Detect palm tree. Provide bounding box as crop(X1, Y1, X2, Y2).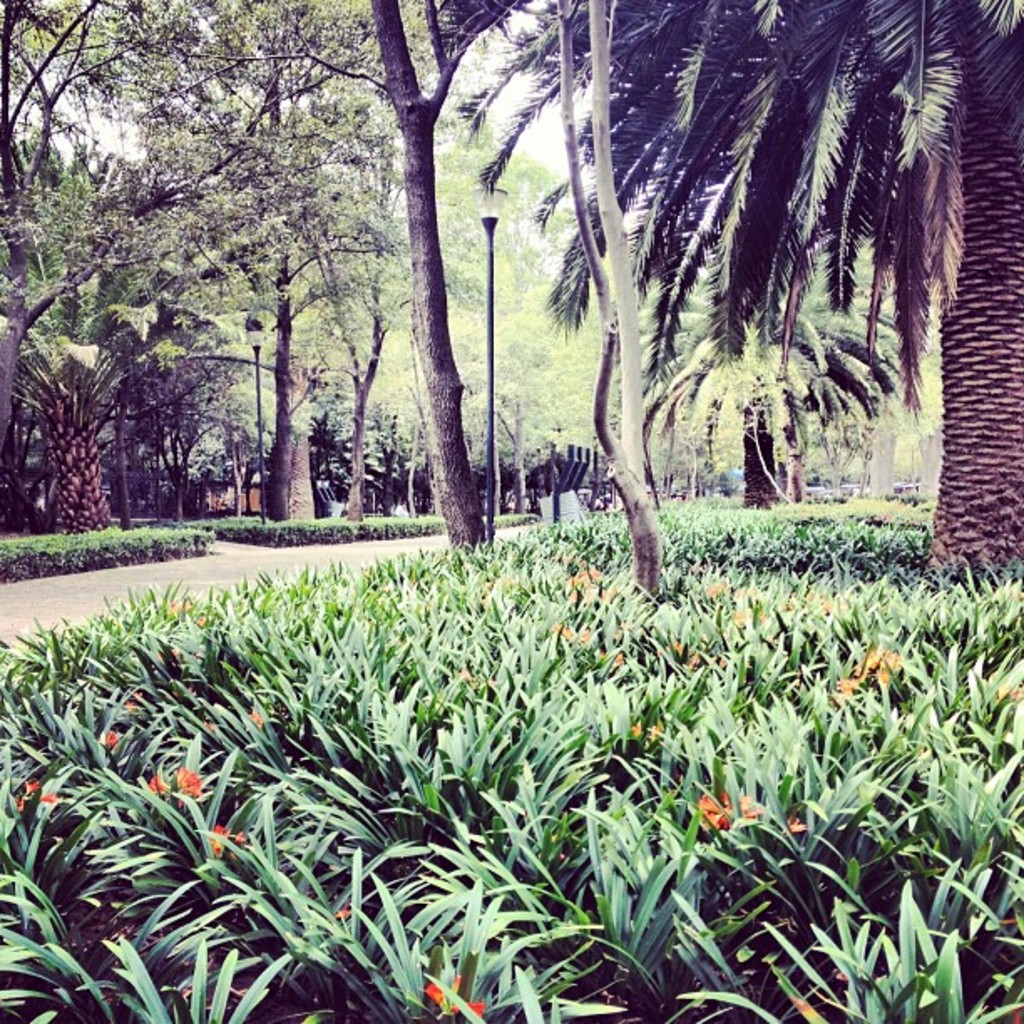
crop(8, 192, 221, 453).
